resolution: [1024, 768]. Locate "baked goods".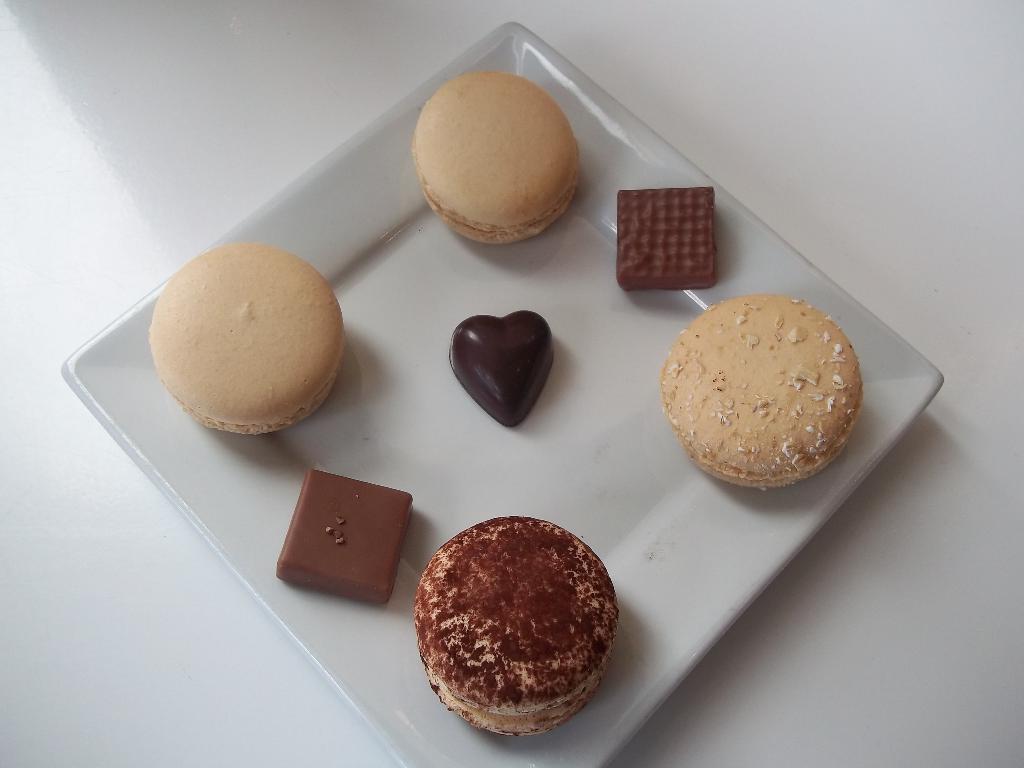
(x1=448, y1=308, x2=555, y2=426).
